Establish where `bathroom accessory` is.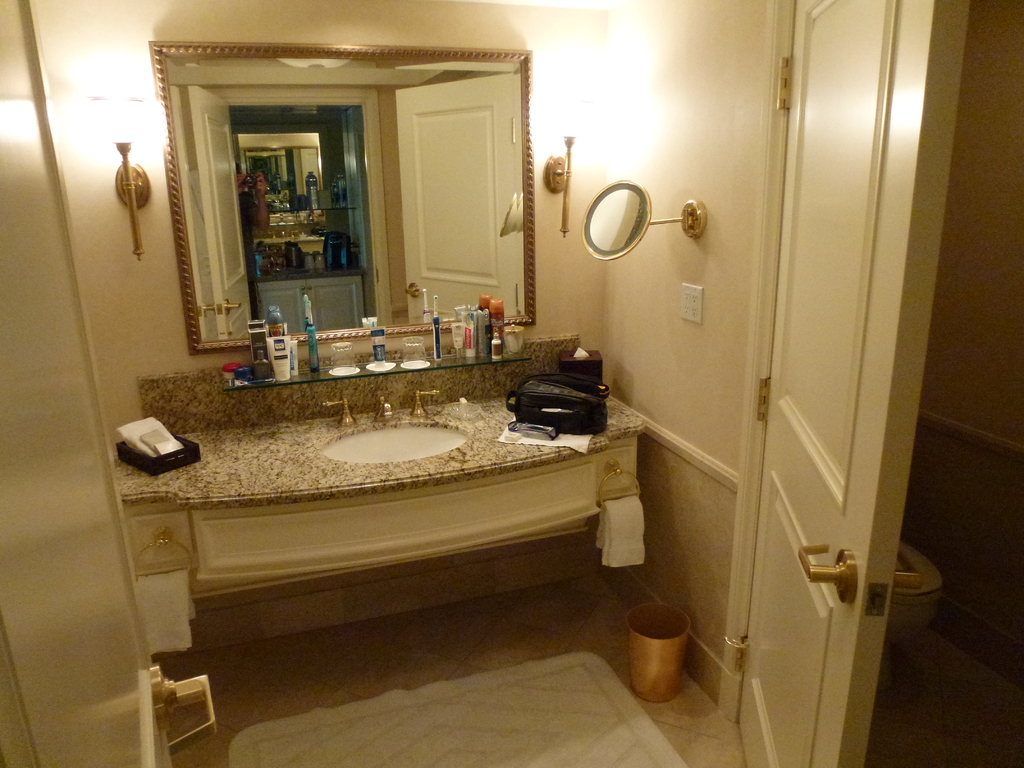
Established at <box>318,403,476,468</box>.
